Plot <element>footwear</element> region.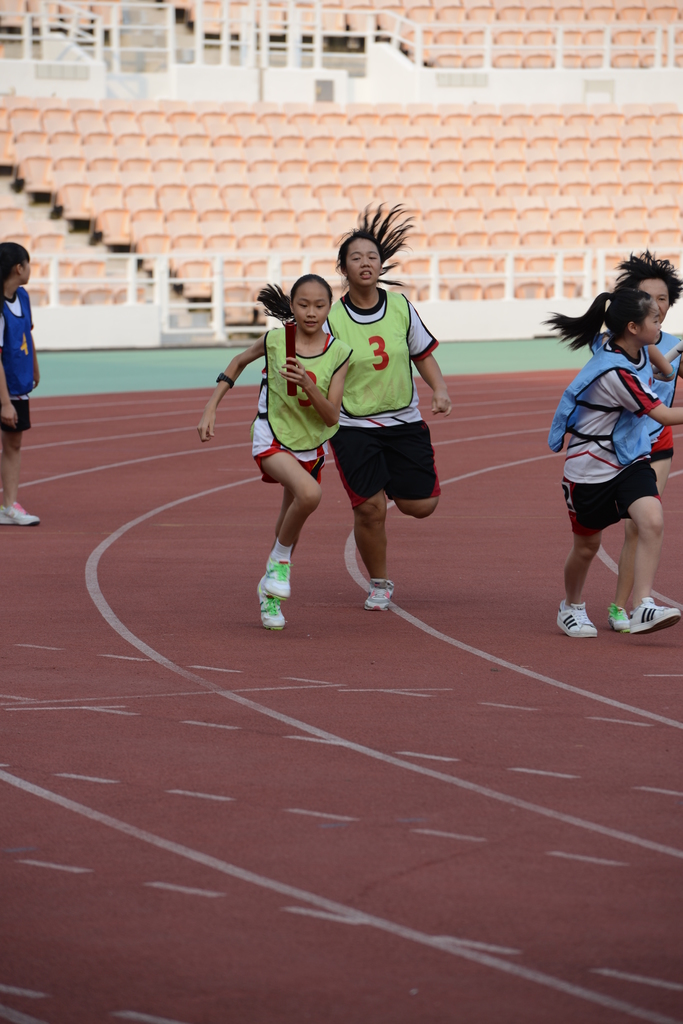
Plotted at [607, 602, 634, 630].
